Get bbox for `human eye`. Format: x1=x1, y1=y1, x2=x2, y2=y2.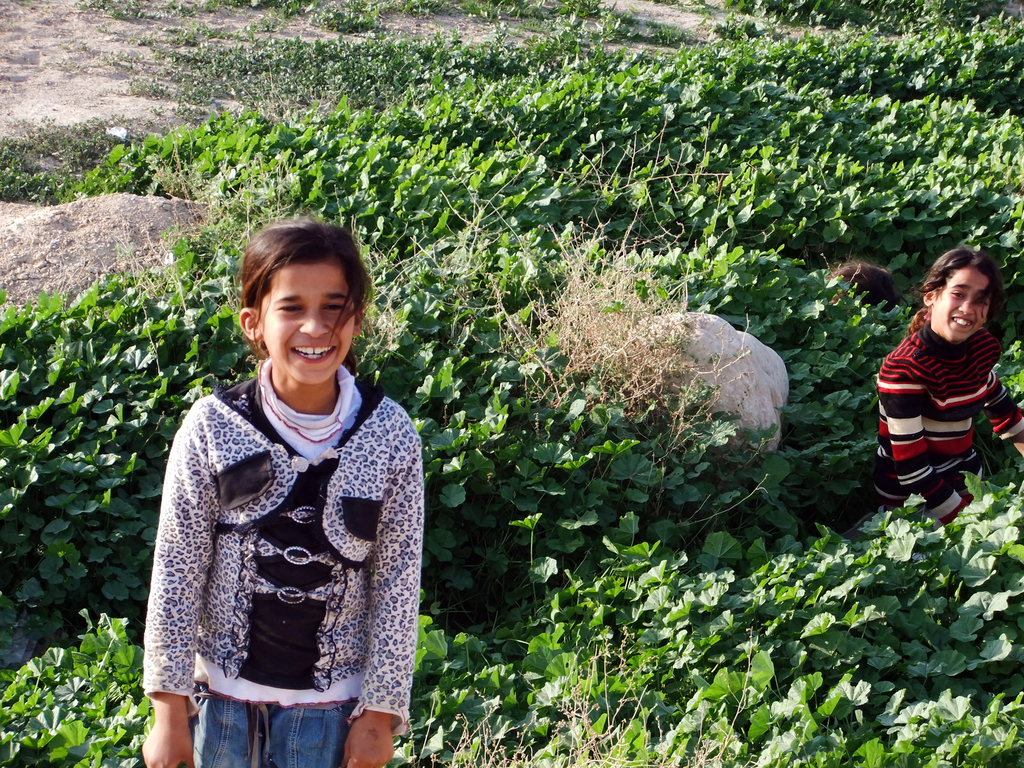
x1=973, y1=296, x2=988, y2=307.
